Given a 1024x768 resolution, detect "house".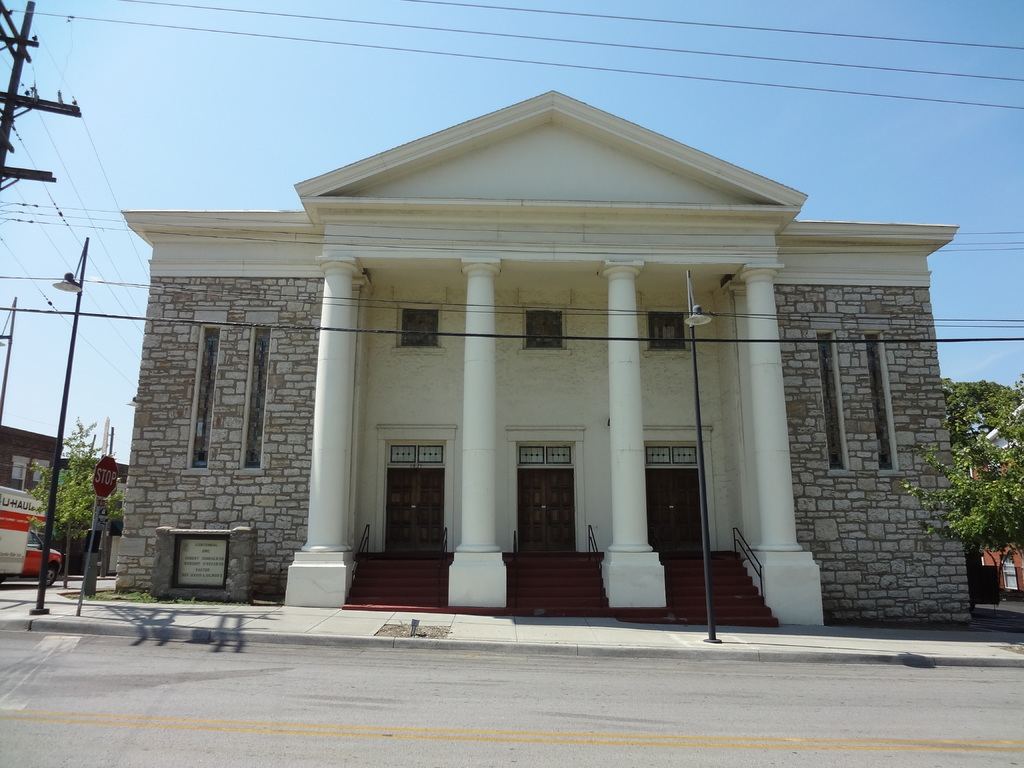
detection(0, 422, 70, 524).
